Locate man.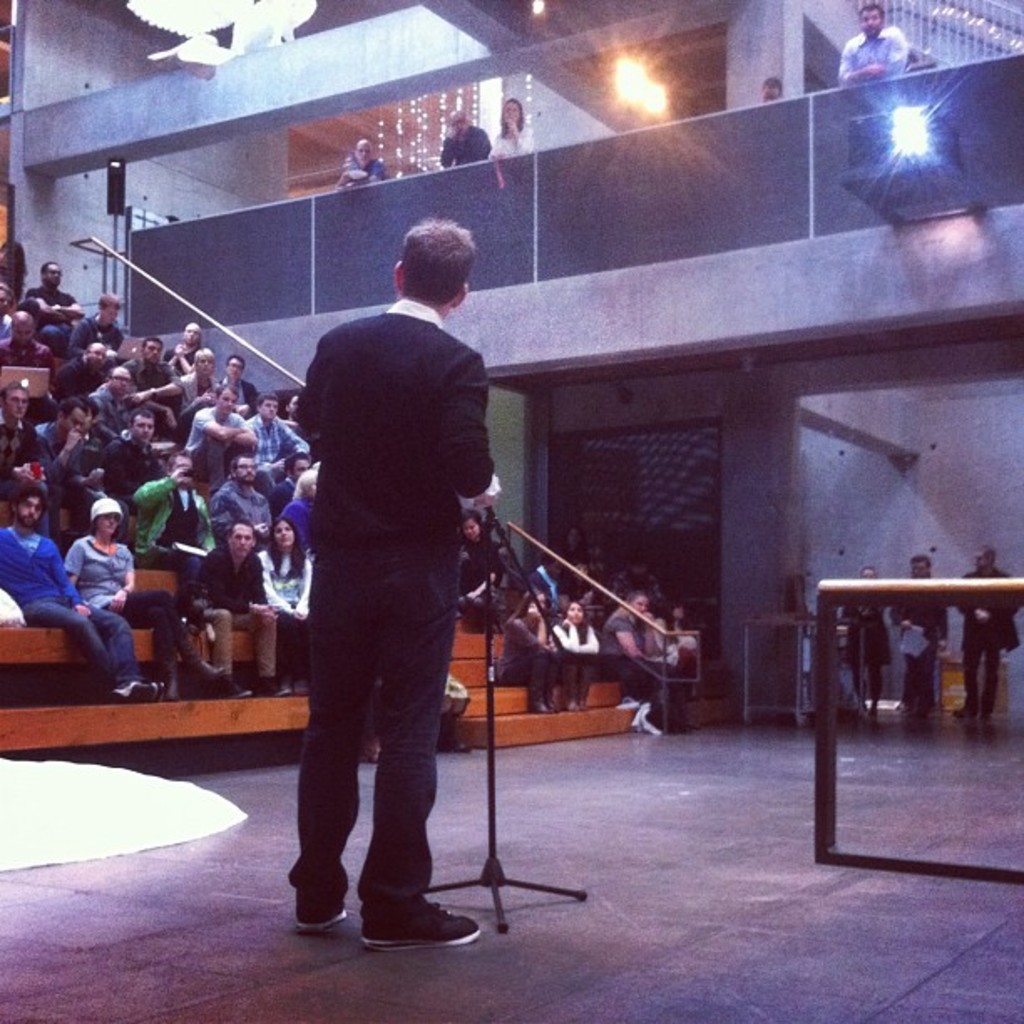
Bounding box: crop(44, 336, 105, 402).
